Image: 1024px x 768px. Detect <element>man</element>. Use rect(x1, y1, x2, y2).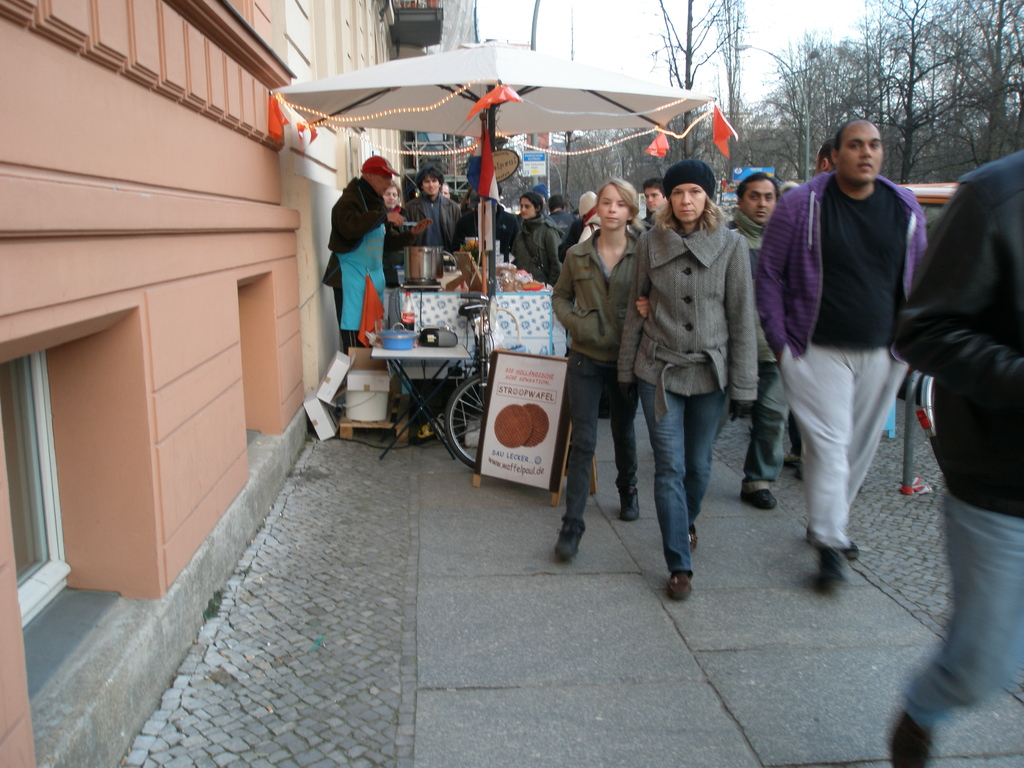
rect(318, 155, 431, 353).
